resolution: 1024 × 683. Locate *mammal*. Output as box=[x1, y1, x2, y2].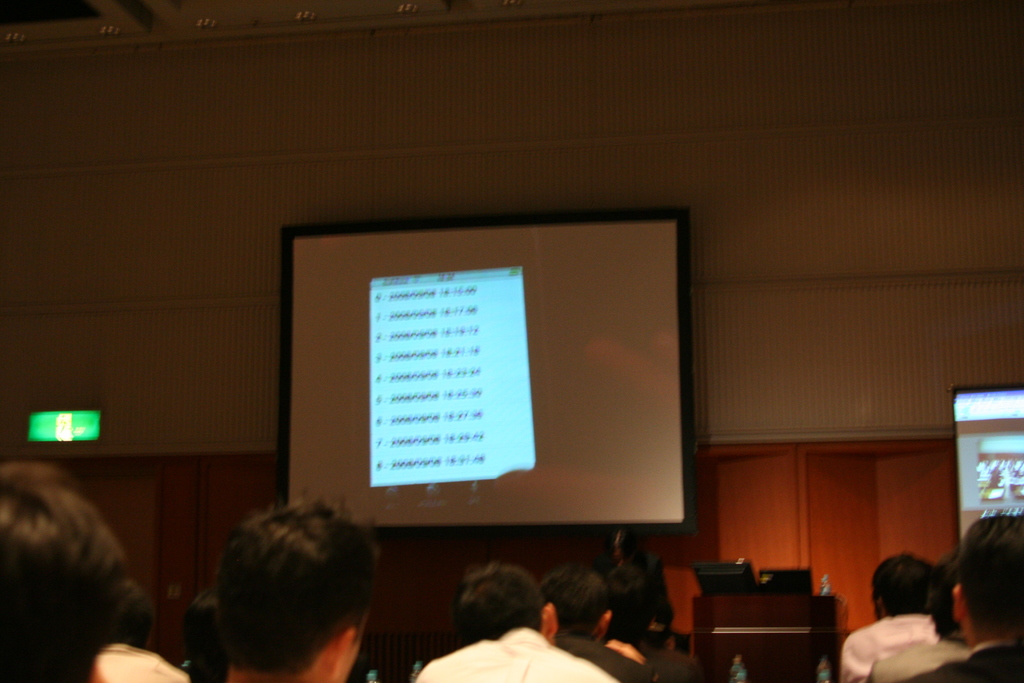
box=[619, 582, 701, 682].
